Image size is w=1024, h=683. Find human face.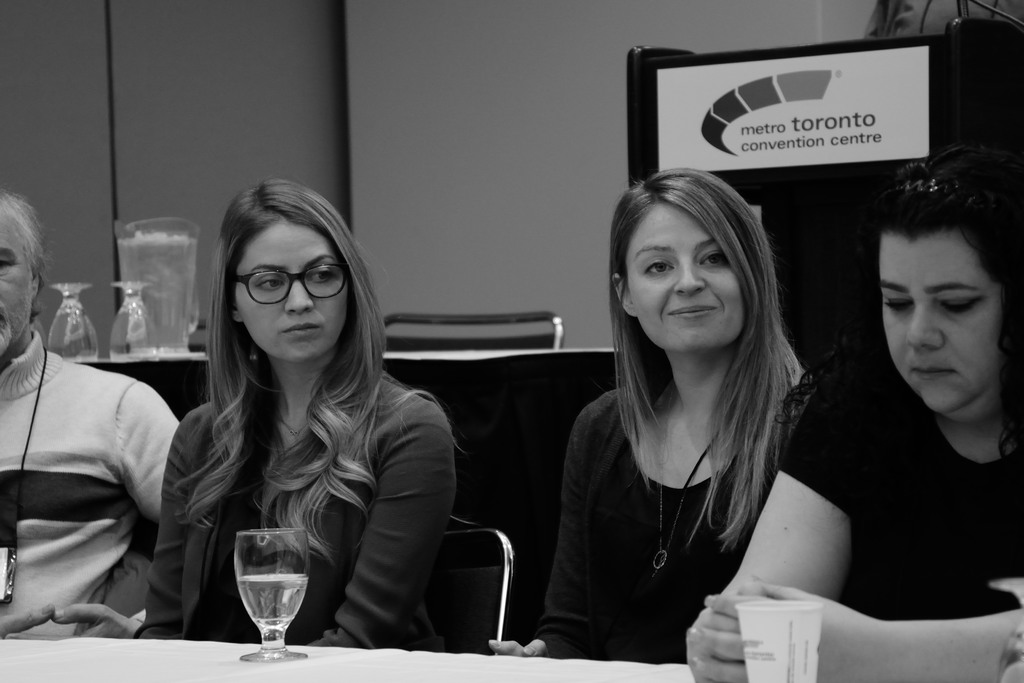
<box>876,231,1005,424</box>.
